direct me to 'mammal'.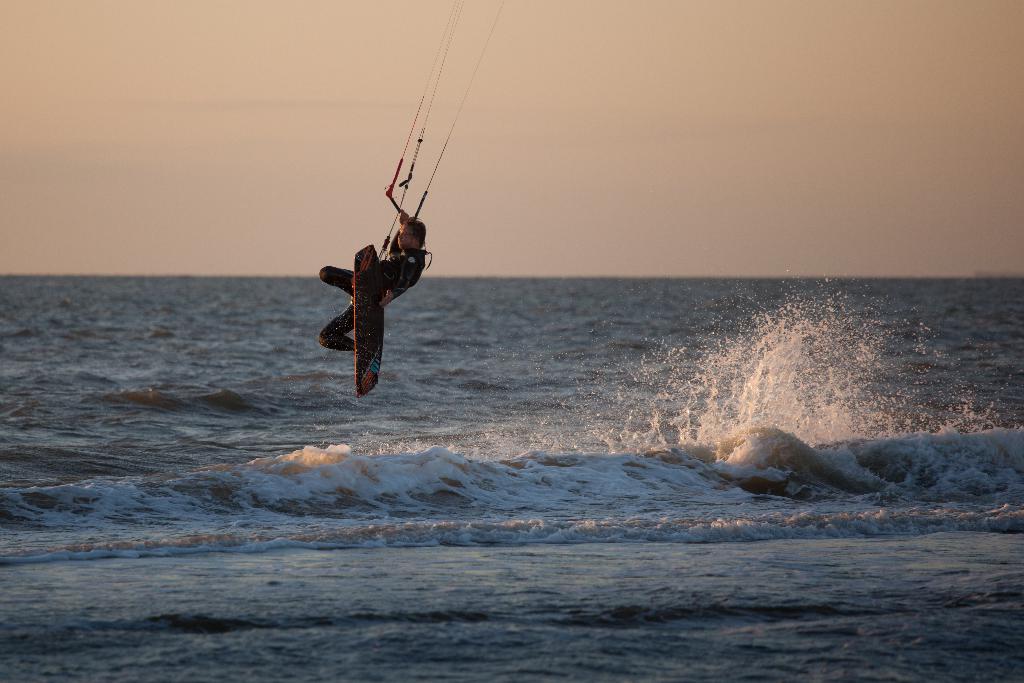
Direction: [left=319, top=207, right=427, bottom=350].
